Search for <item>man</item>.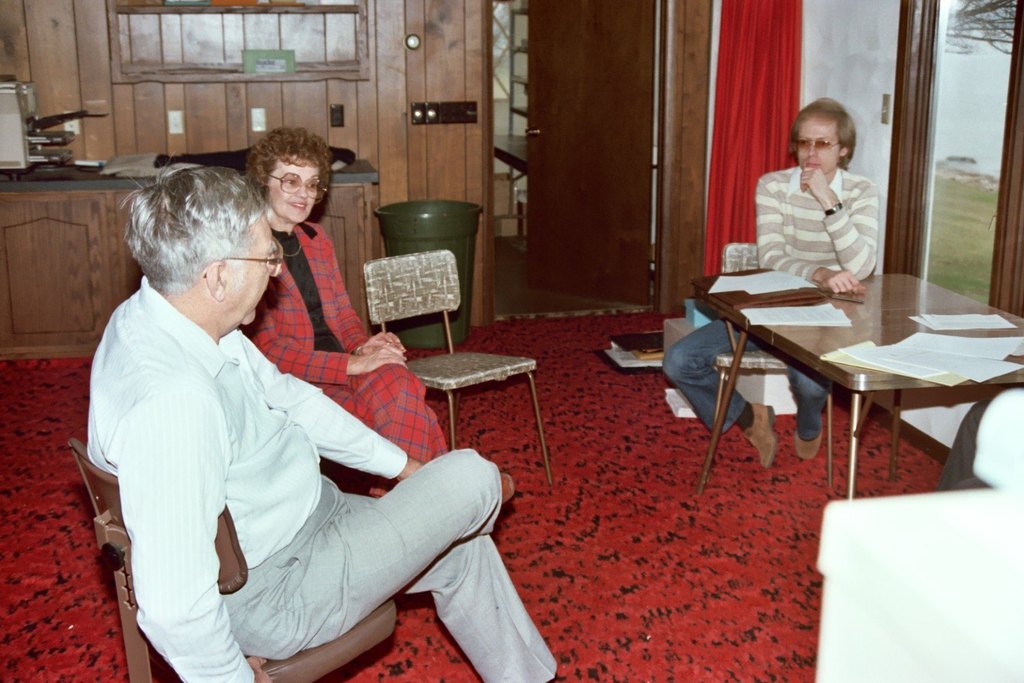
Found at (left=88, top=155, right=581, bottom=682).
